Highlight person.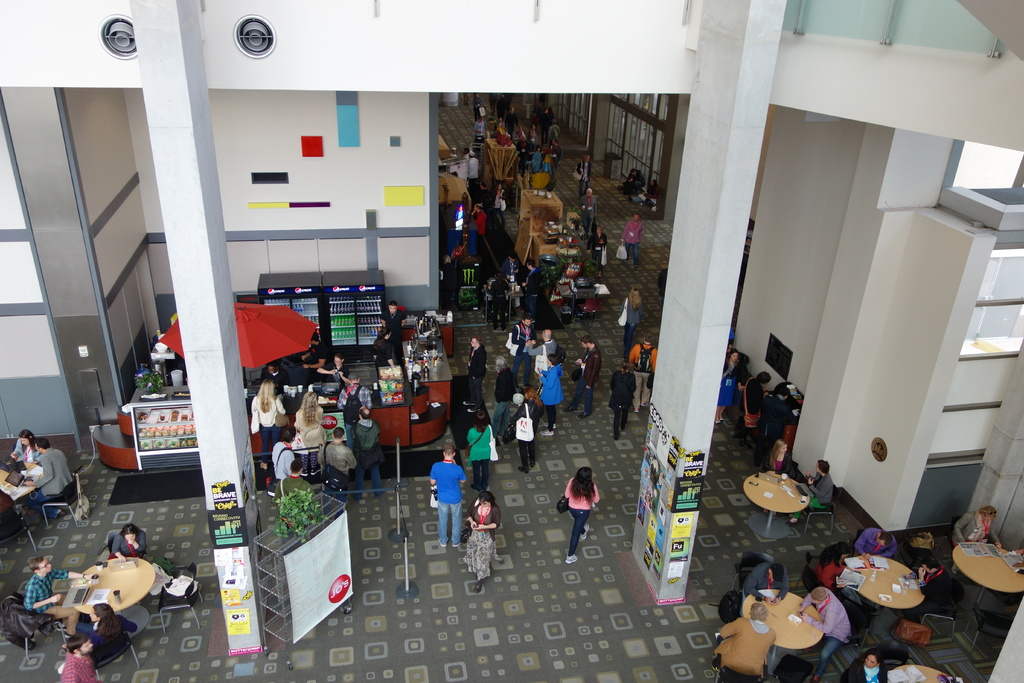
Highlighted region: {"x1": 837, "y1": 648, "x2": 884, "y2": 682}.
